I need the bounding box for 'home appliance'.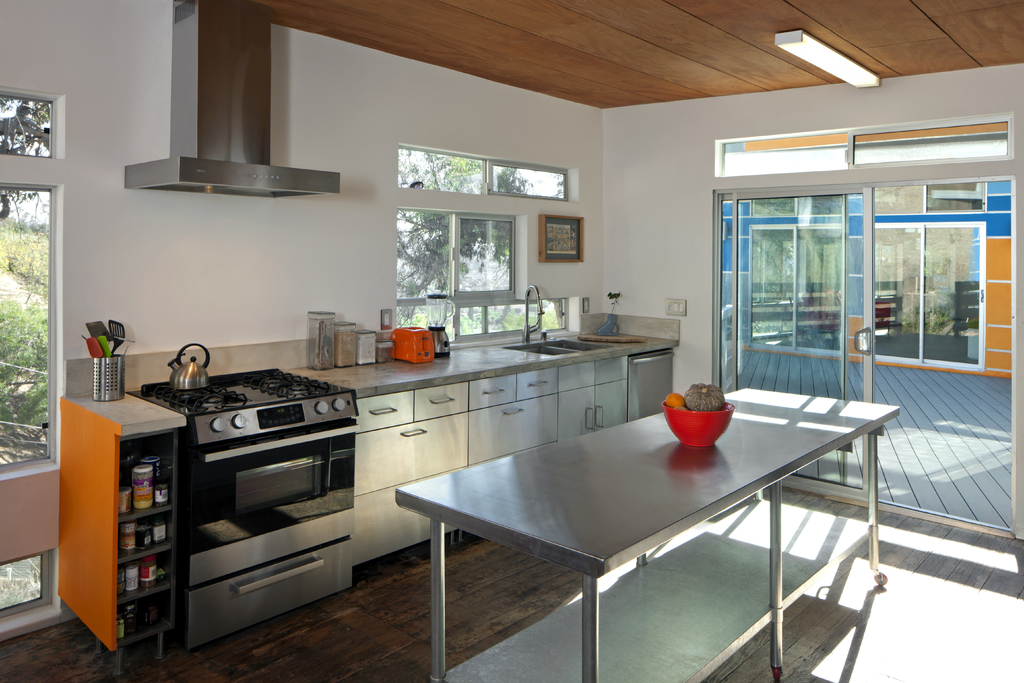
Here it is: (left=152, top=340, right=367, bottom=620).
